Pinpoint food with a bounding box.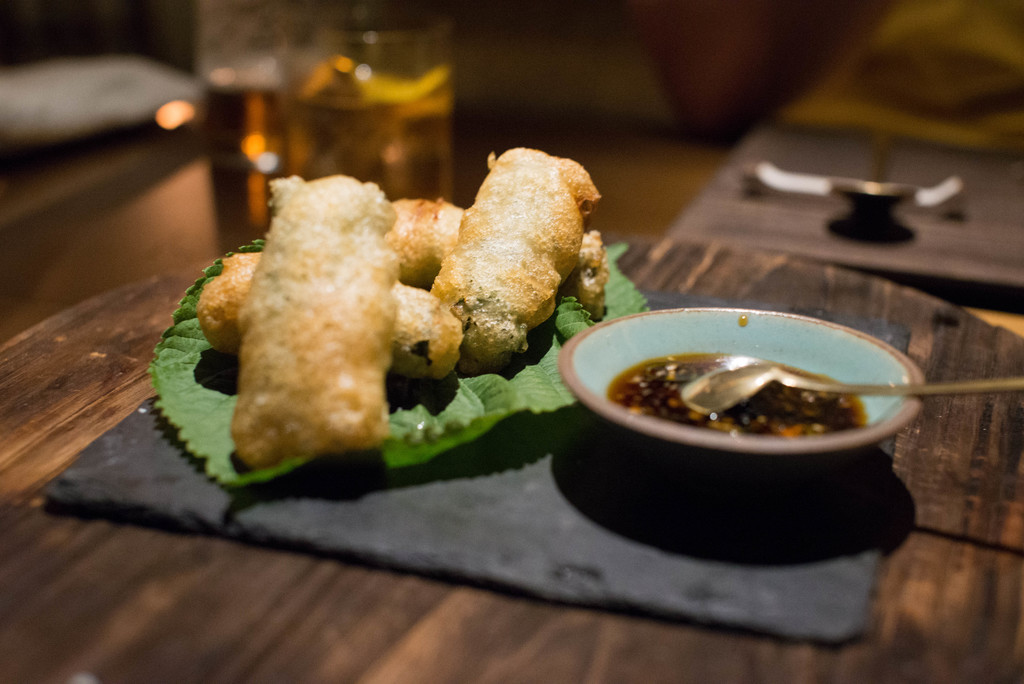
(604, 338, 867, 421).
